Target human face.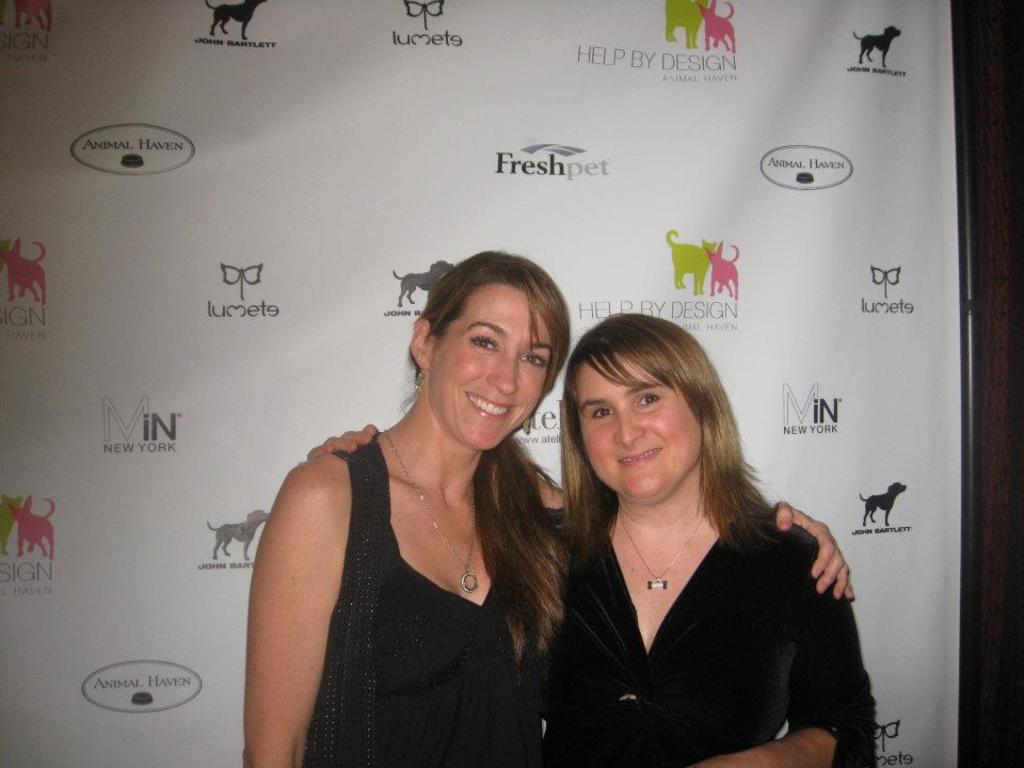
Target region: (x1=436, y1=292, x2=553, y2=451).
